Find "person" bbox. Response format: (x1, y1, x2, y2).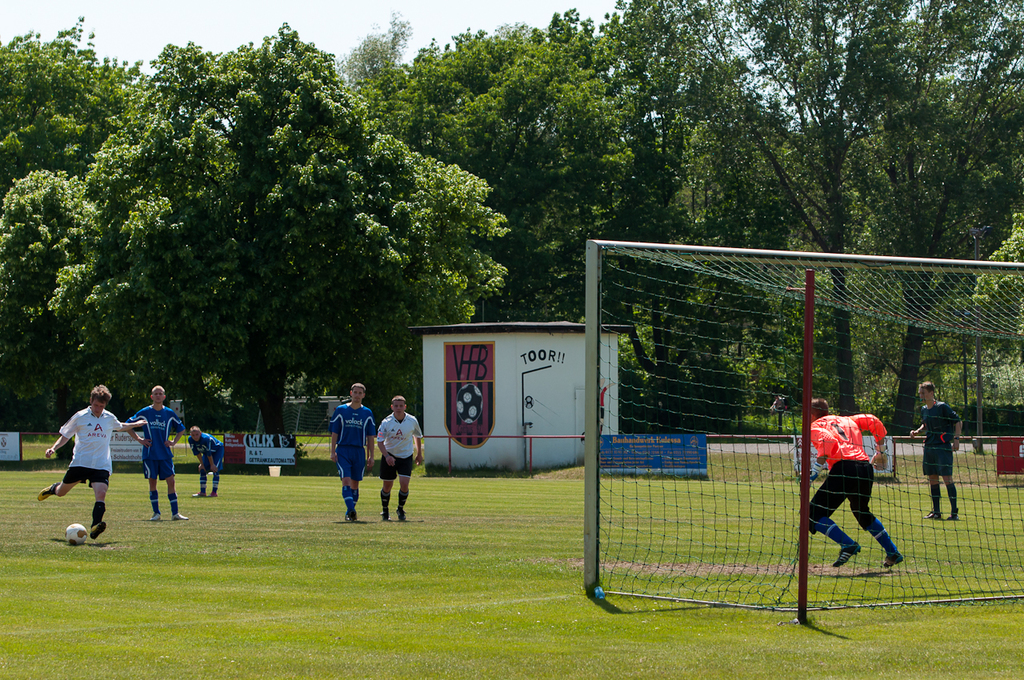
(326, 380, 378, 526).
